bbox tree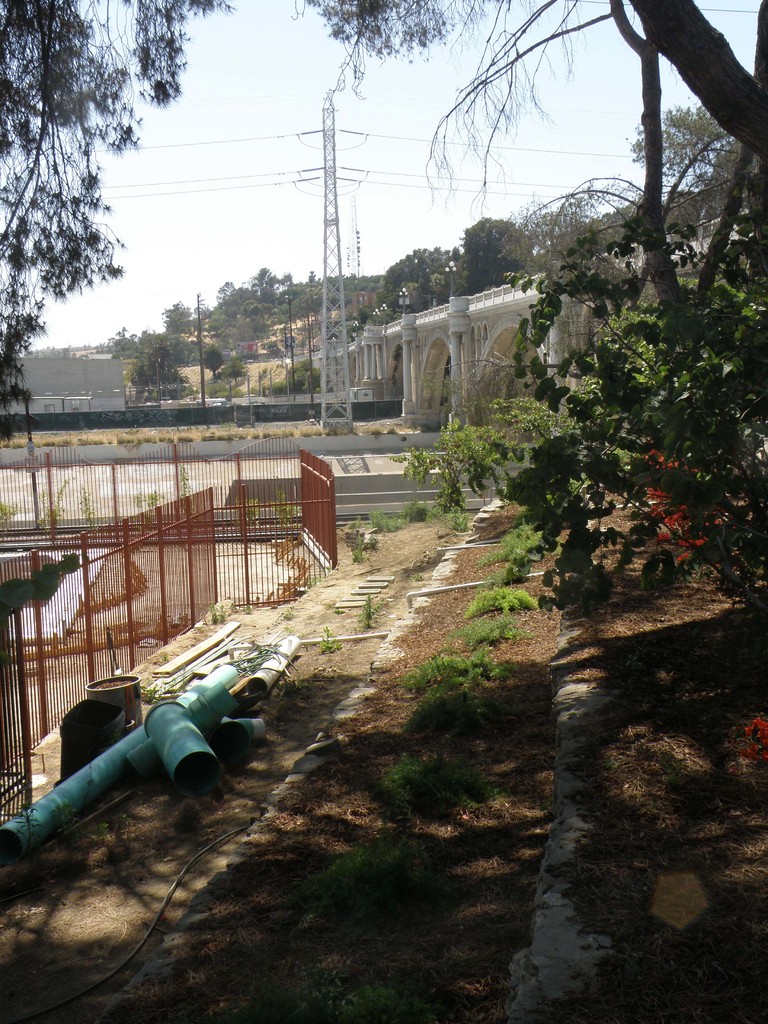
locate(461, 210, 527, 291)
